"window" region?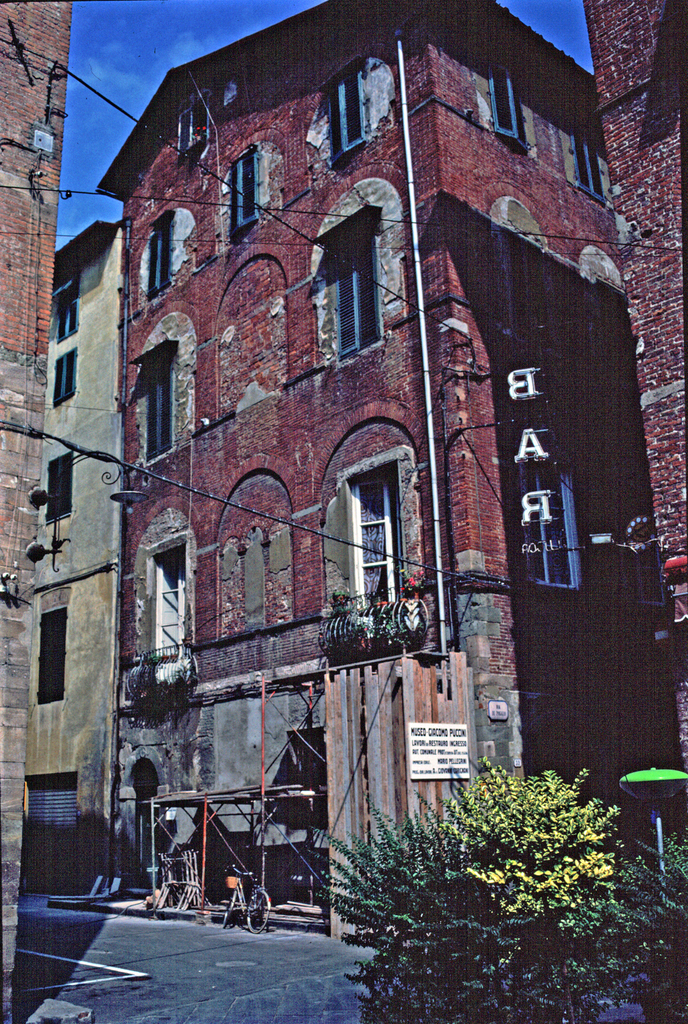
{"x1": 39, "y1": 590, "x2": 68, "y2": 711}
